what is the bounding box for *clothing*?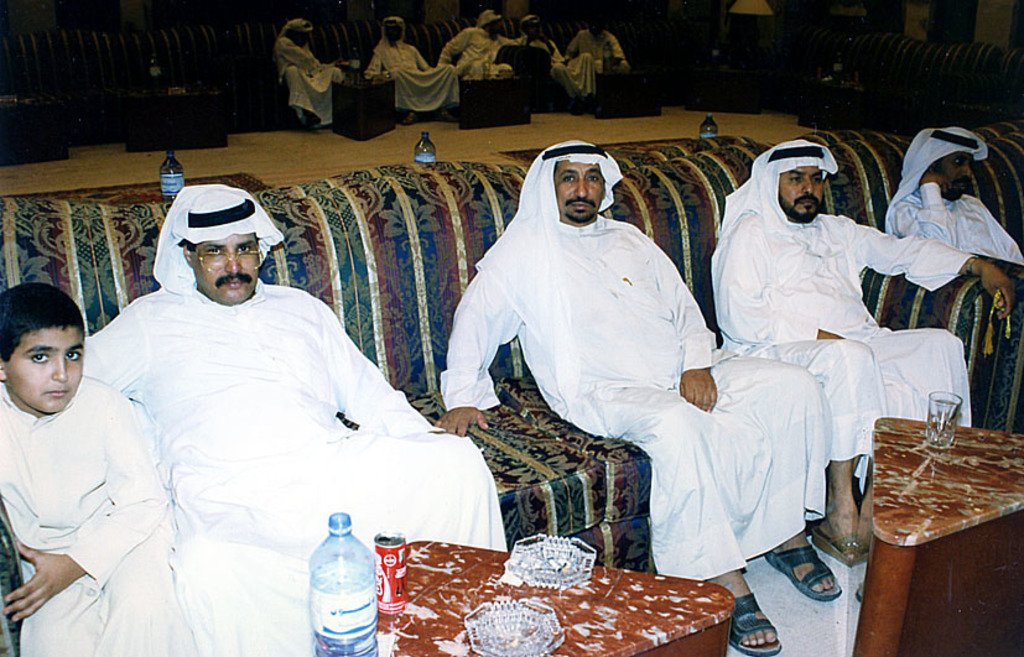
left=521, top=14, right=593, bottom=100.
